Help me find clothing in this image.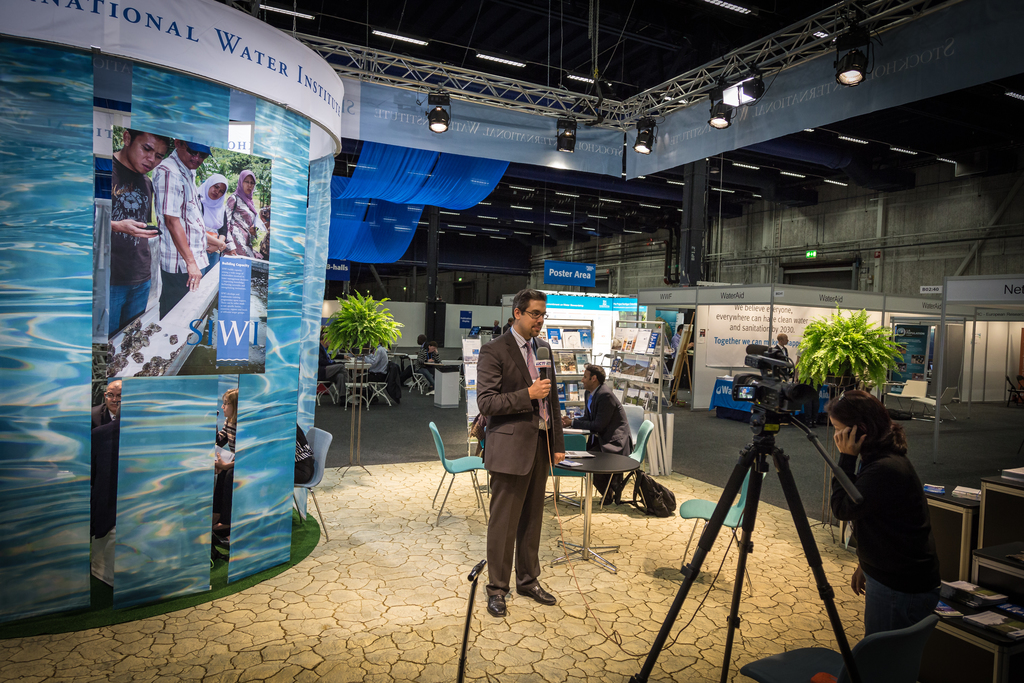
Found it: (left=471, top=292, right=570, bottom=607).
